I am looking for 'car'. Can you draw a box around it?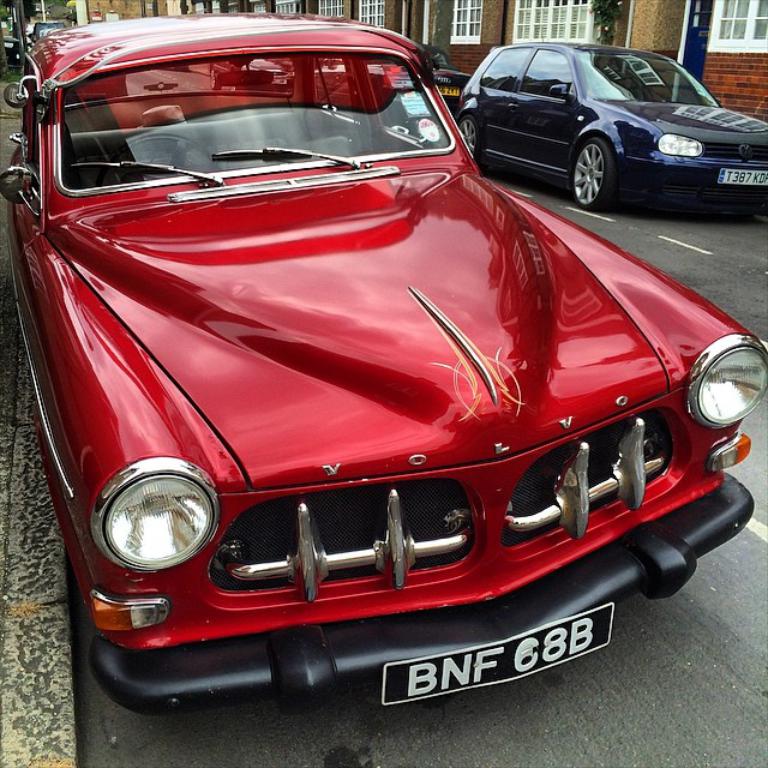
Sure, the bounding box is x1=450 y1=36 x2=763 y2=212.
